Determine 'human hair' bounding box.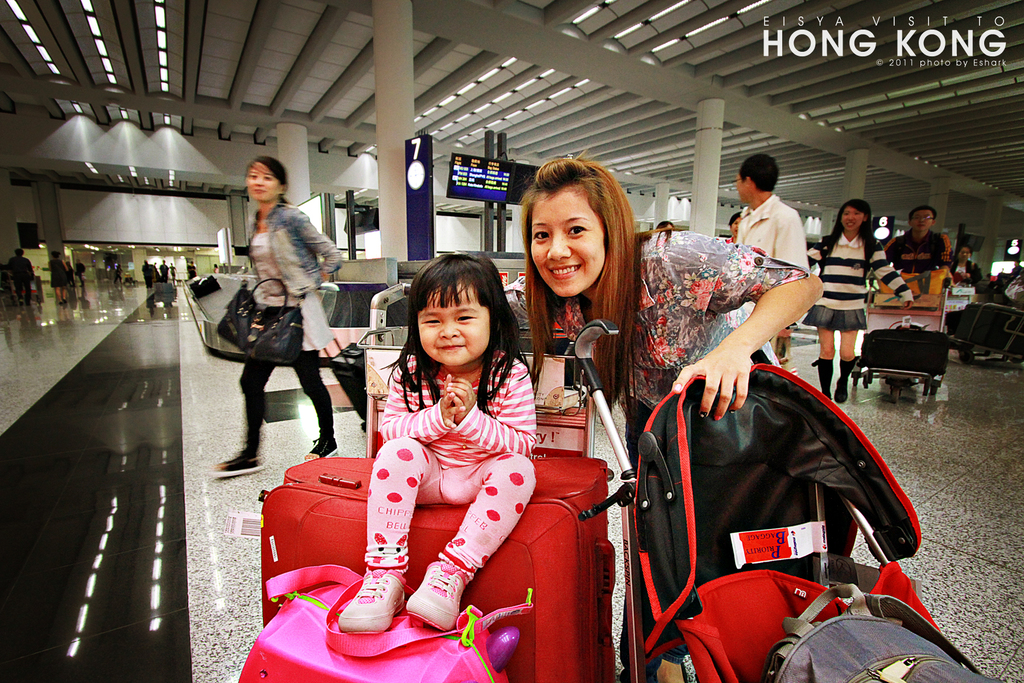
Determined: 517, 150, 646, 414.
